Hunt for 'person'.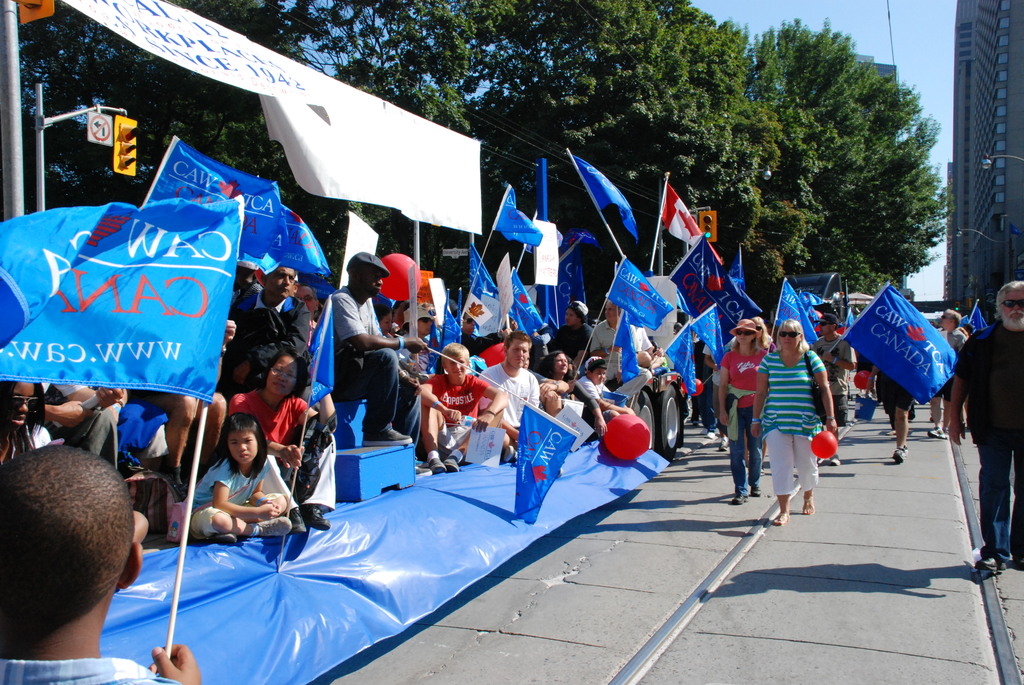
Hunted down at bbox(938, 307, 968, 350).
